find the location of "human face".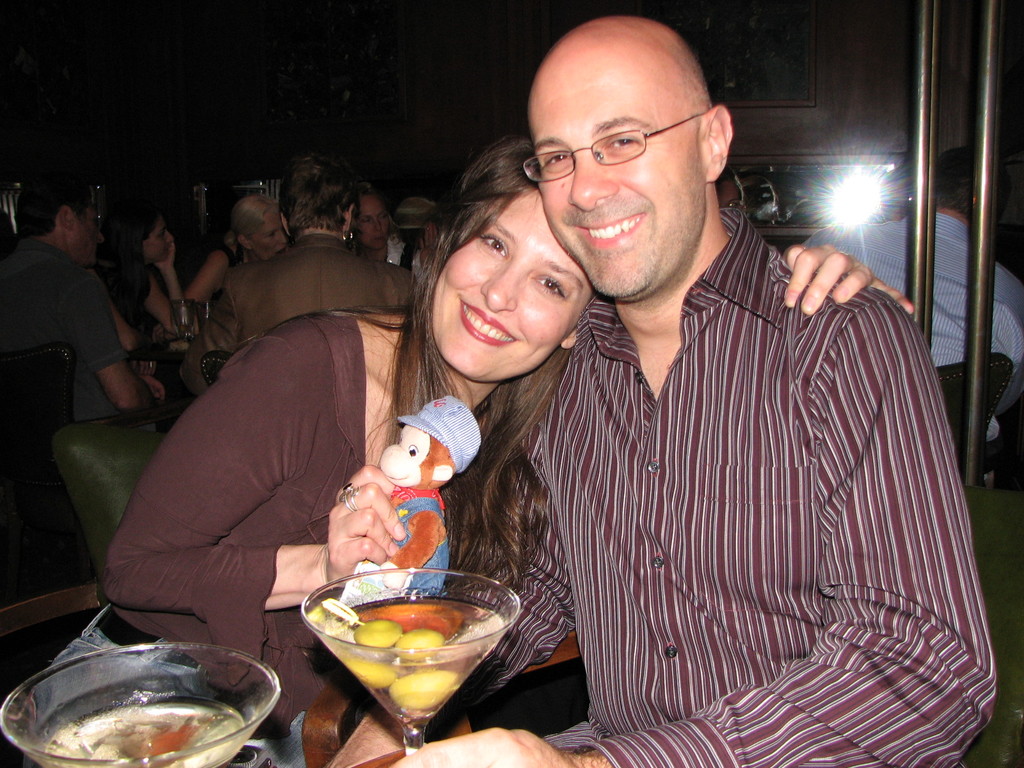
Location: bbox(527, 50, 702, 294).
